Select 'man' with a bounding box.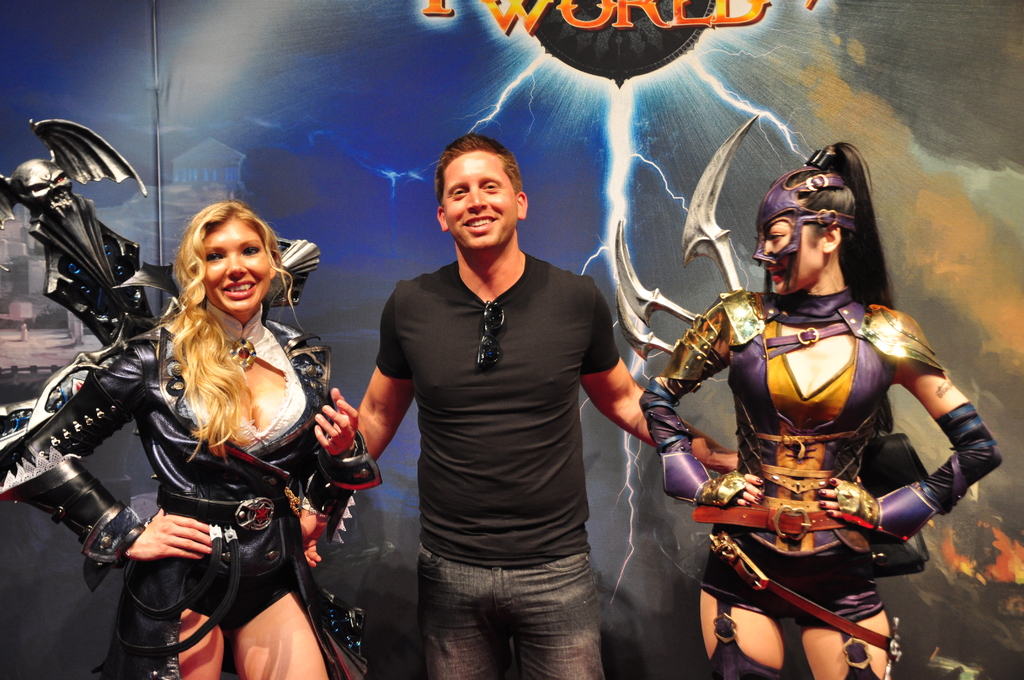
box(357, 132, 735, 679).
